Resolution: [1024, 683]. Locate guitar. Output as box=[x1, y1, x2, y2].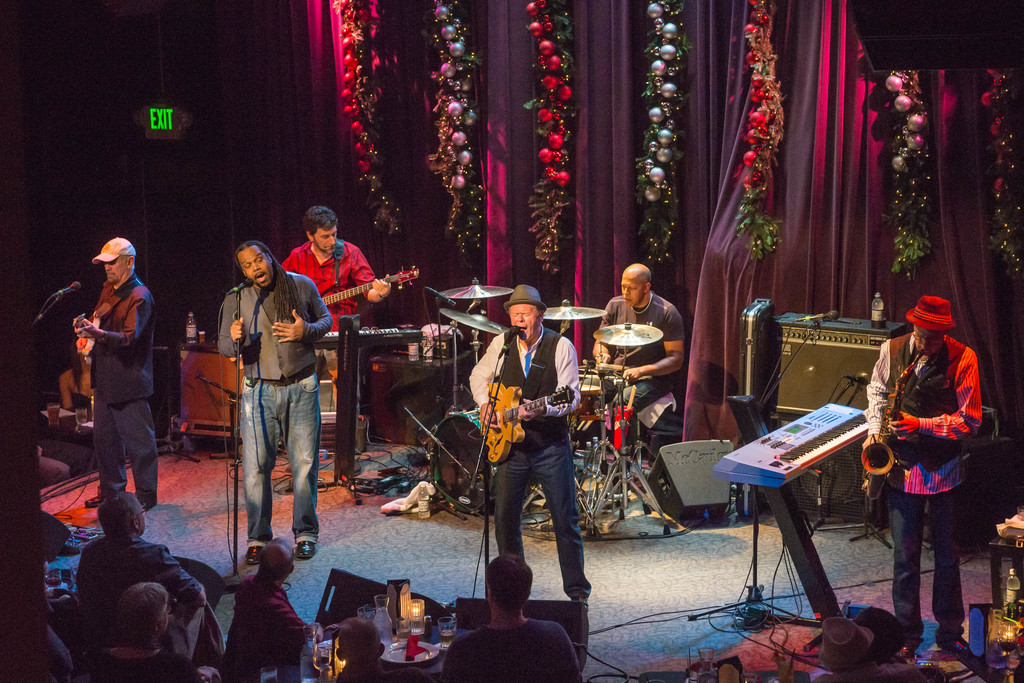
box=[323, 267, 422, 304].
